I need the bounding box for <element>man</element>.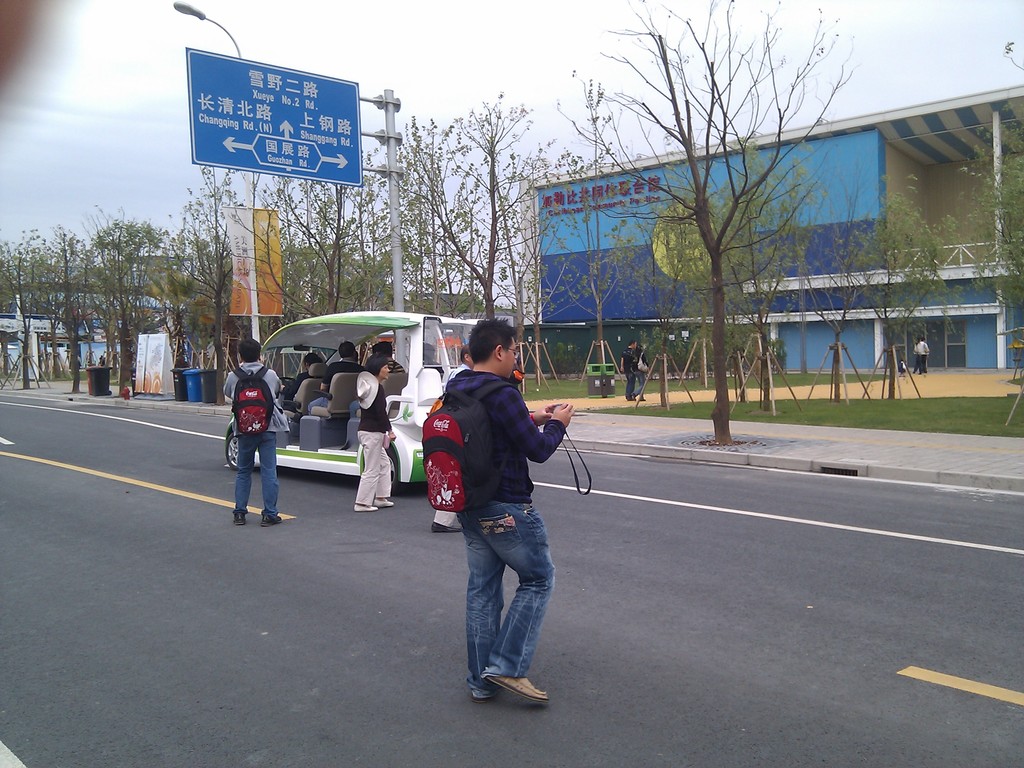
Here it is: x1=223 y1=337 x2=287 y2=526.
